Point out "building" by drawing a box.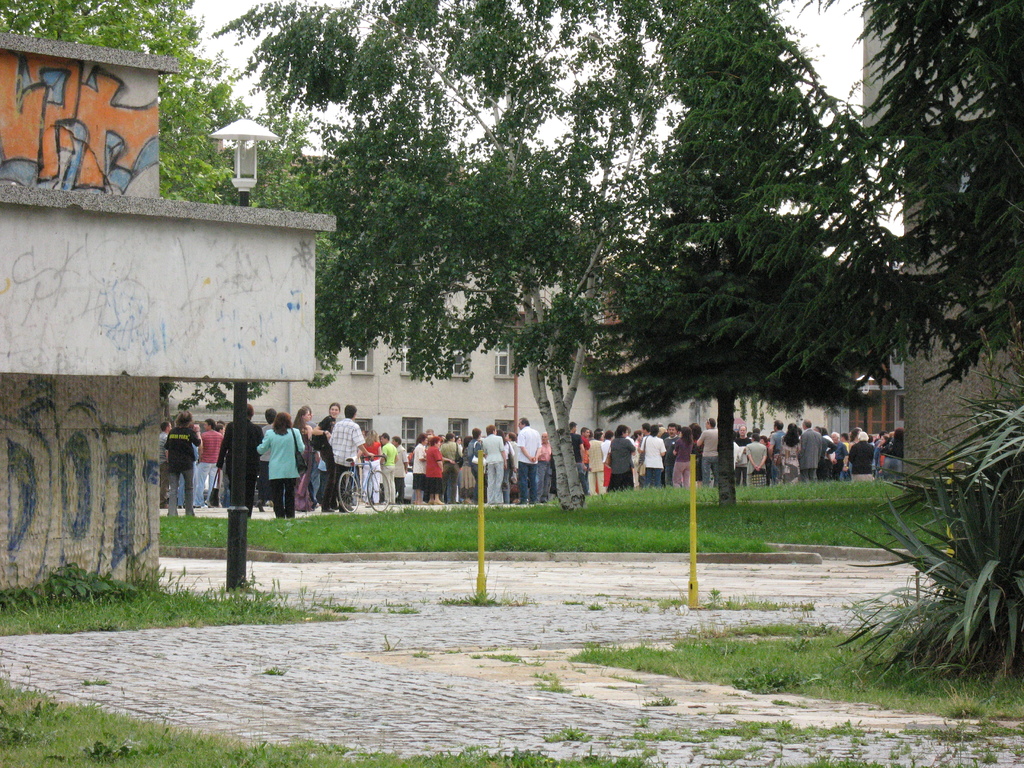
<bbox>167, 266, 909, 453</bbox>.
